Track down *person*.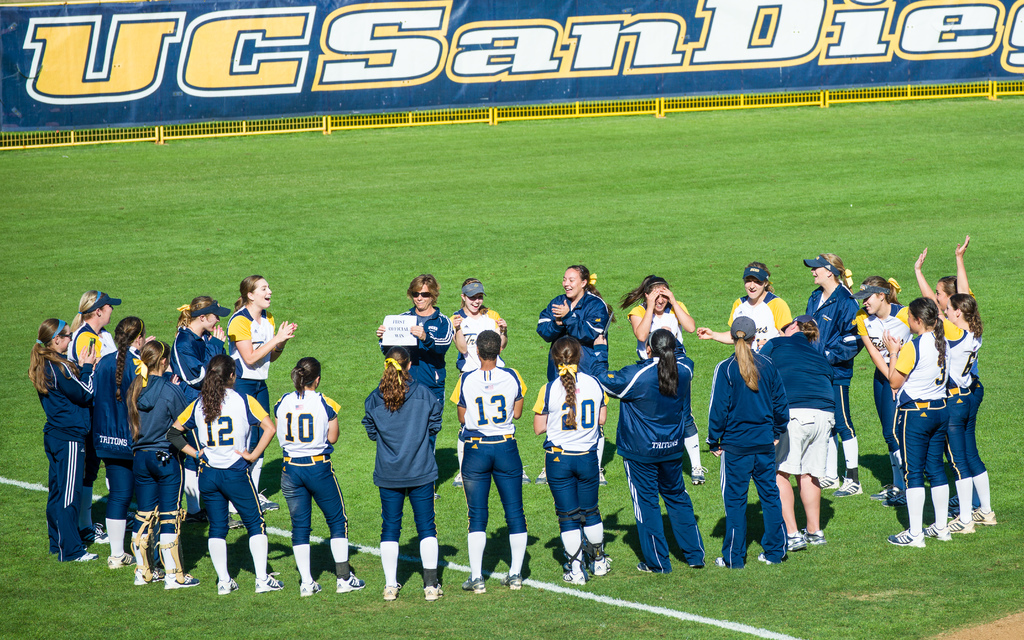
Tracked to [x1=936, y1=270, x2=960, y2=316].
